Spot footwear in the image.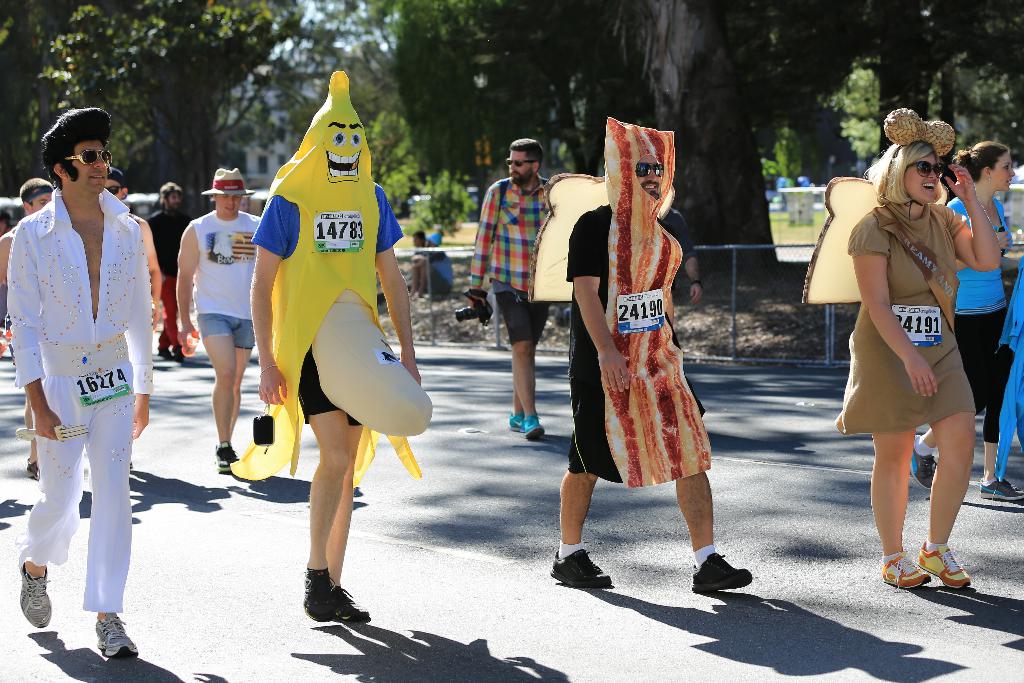
footwear found at rect(170, 343, 183, 363).
